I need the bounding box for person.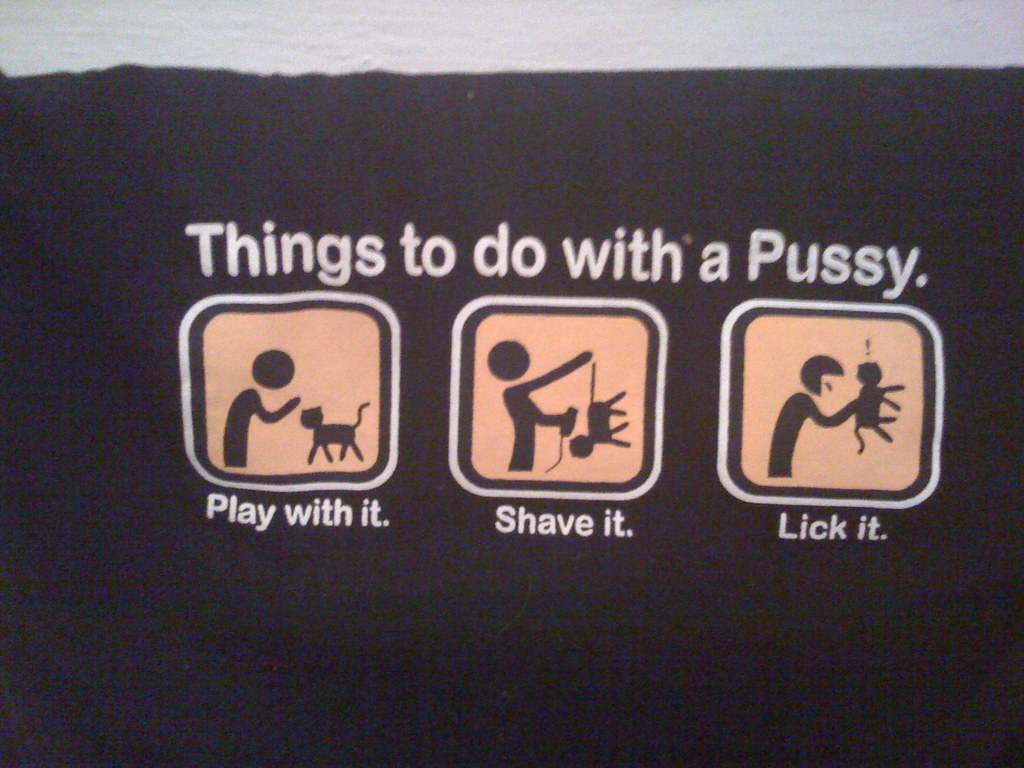
Here it is: (x1=767, y1=352, x2=858, y2=479).
